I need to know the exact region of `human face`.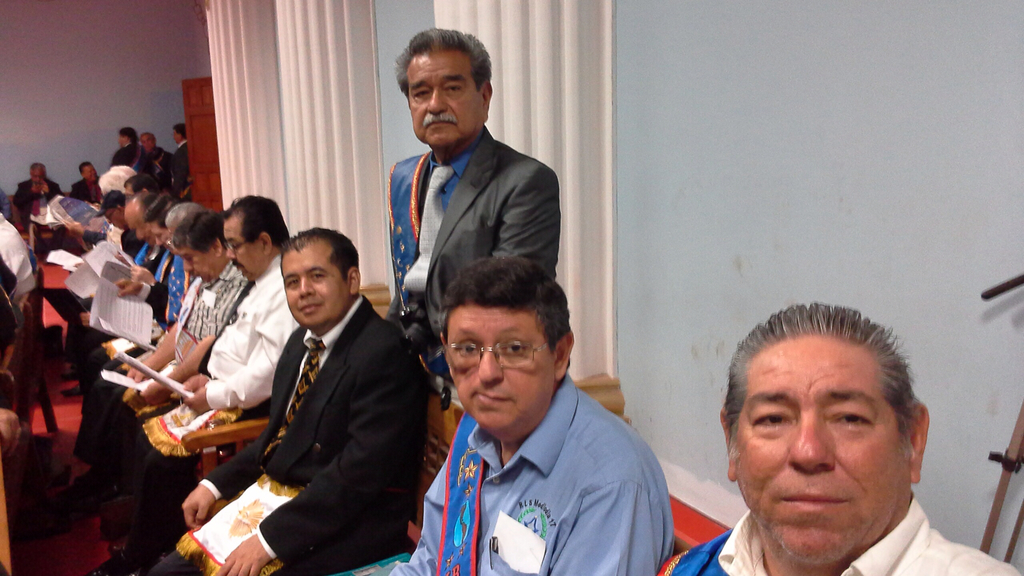
Region: box(443, 309, 557, 436).
